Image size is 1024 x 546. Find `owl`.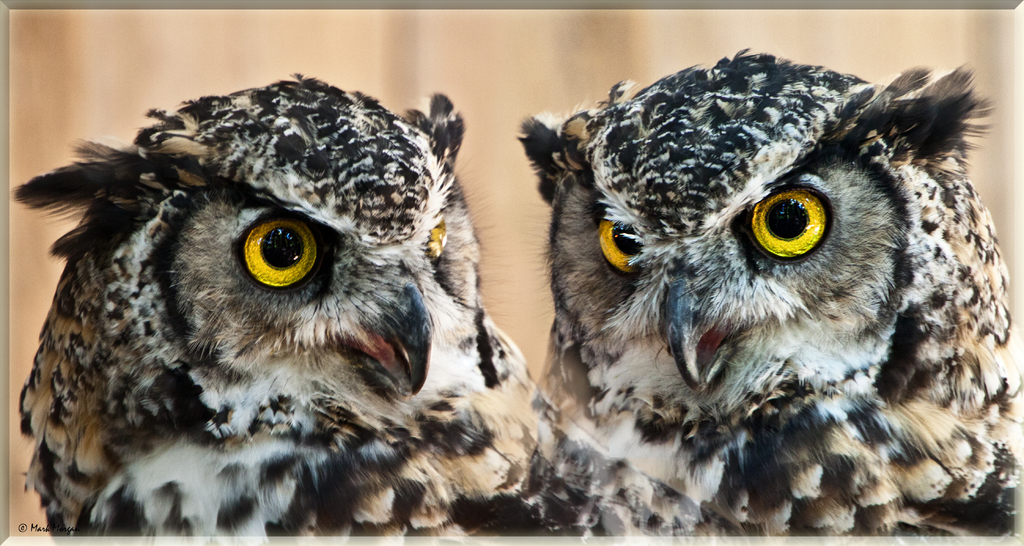
box(536, 44, 1023, 538).
